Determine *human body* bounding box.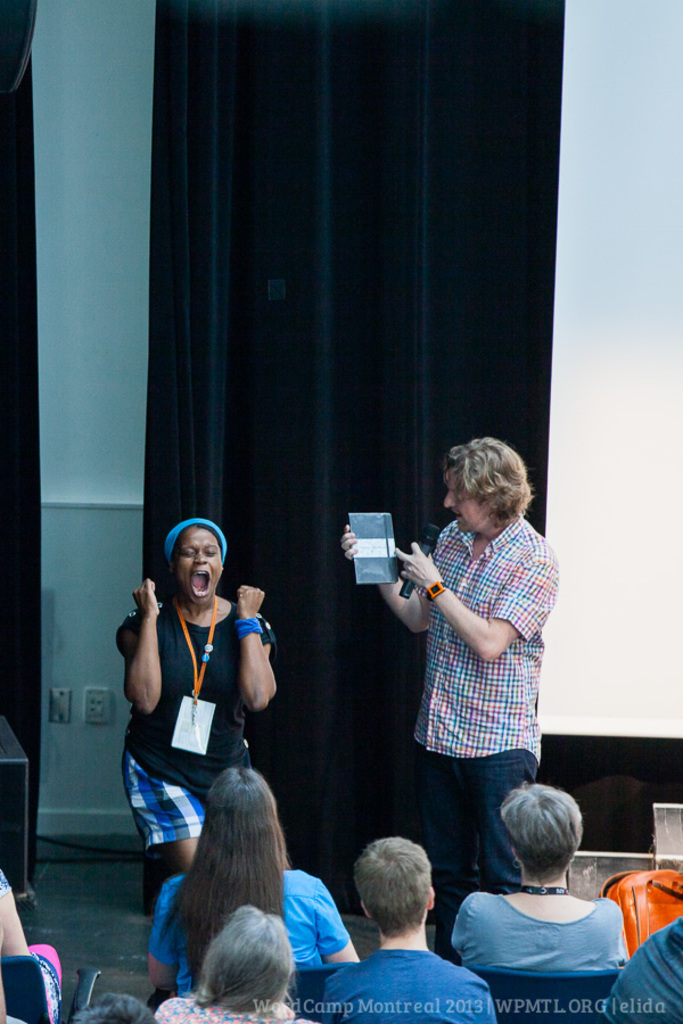
Determined: [449,779,623,978].
